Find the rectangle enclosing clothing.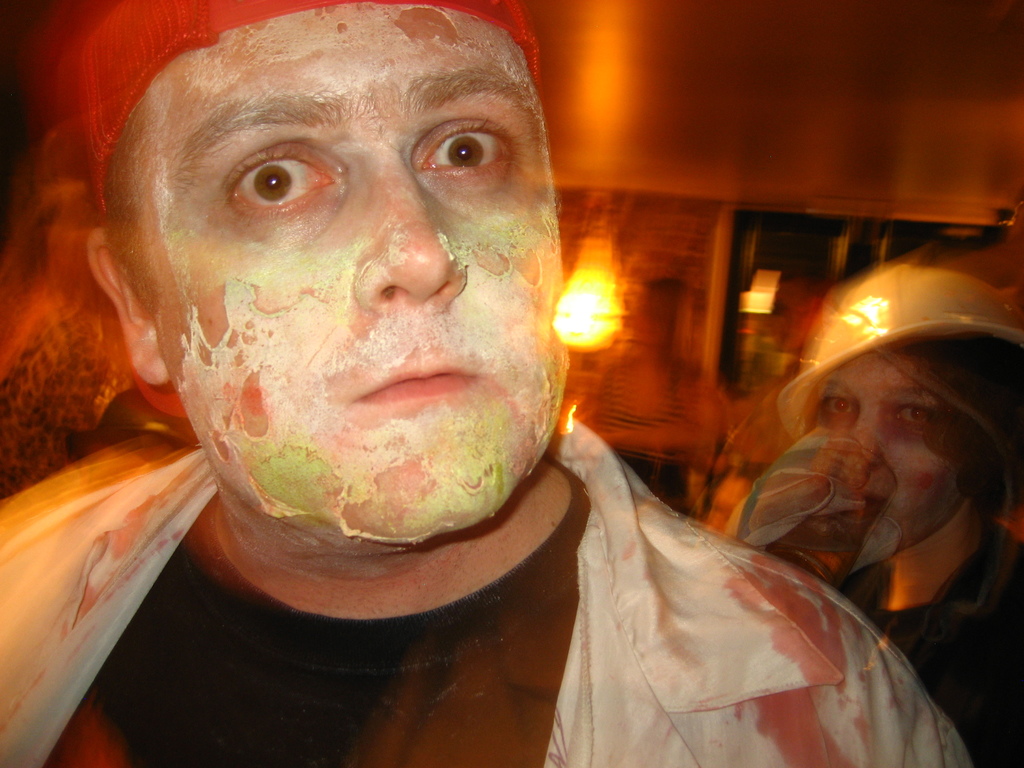
box=[0, 416, 970, 767].
